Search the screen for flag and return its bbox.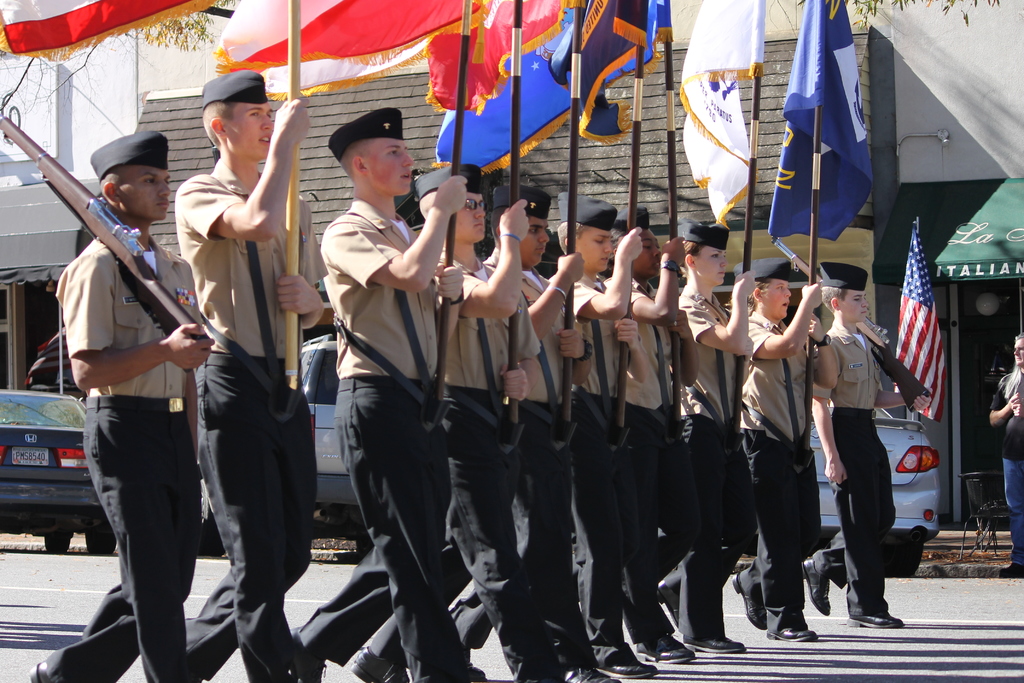
Found: bbox=[548, 0, 668, 152].
